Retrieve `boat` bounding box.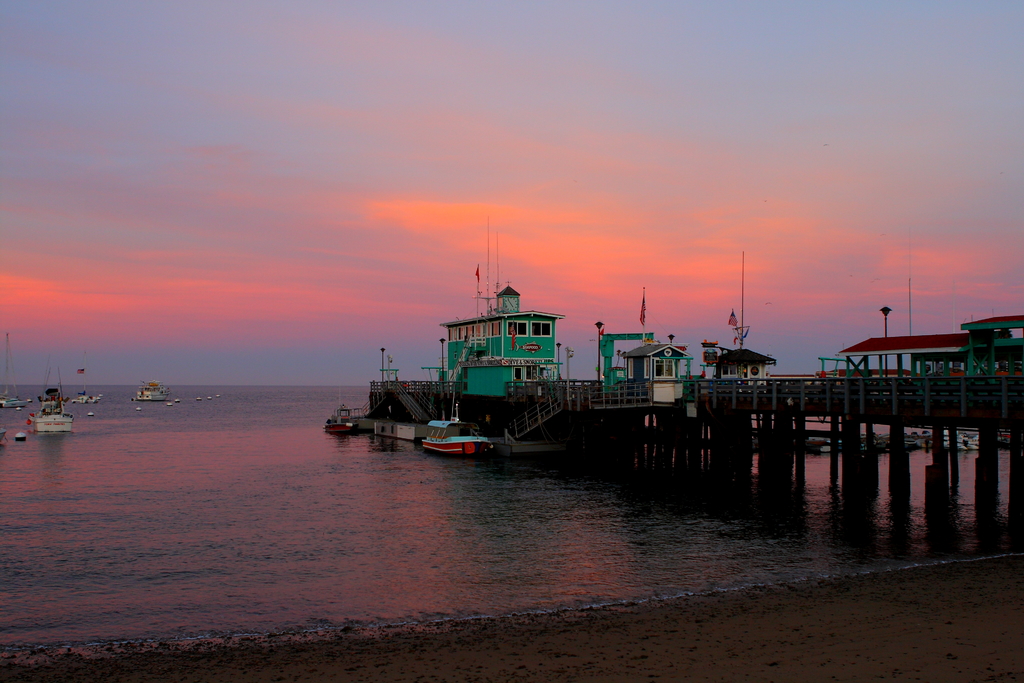
Bounding box: <bbox>16, 428, 25, 440</bbox>.
